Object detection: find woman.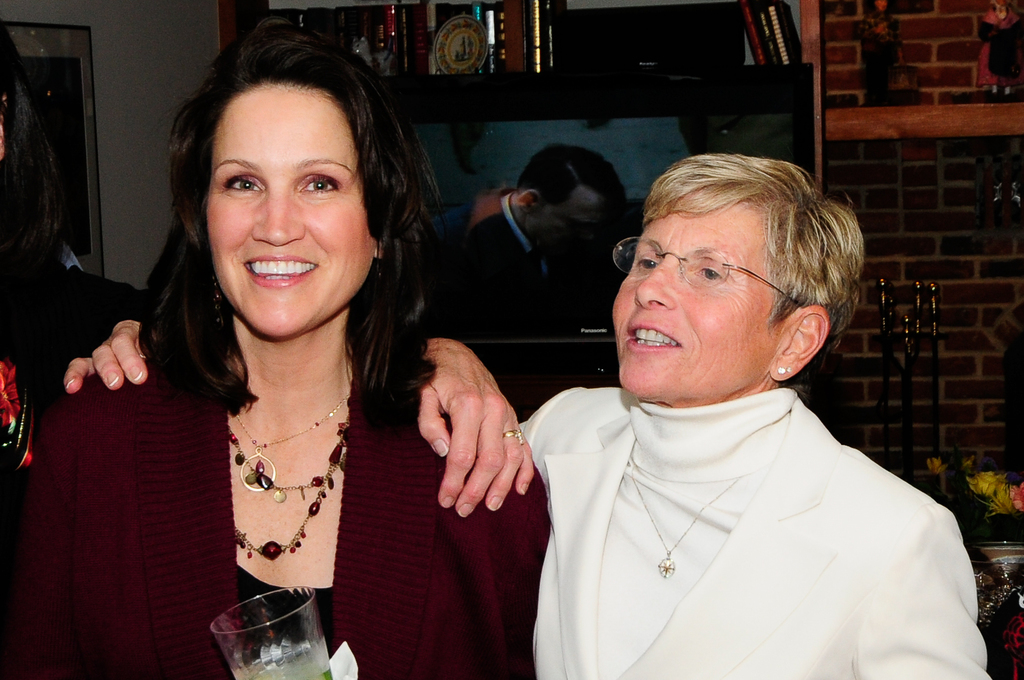
box(61, 150, 1006, 679).
